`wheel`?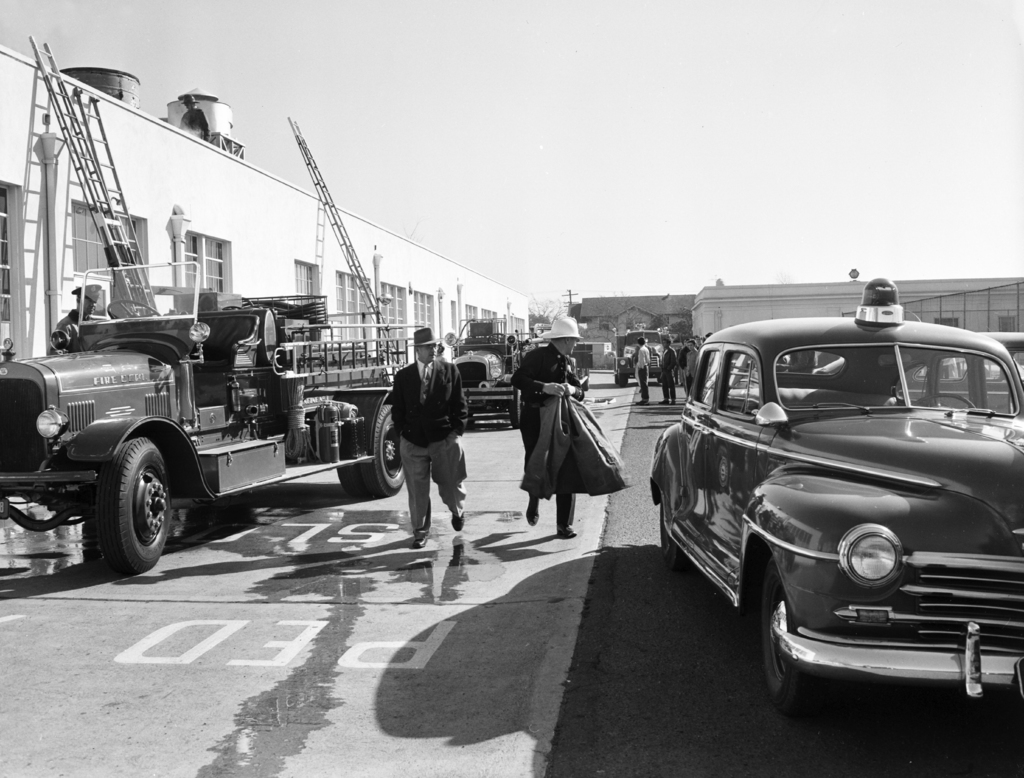
(611, 372, 634, 388)
